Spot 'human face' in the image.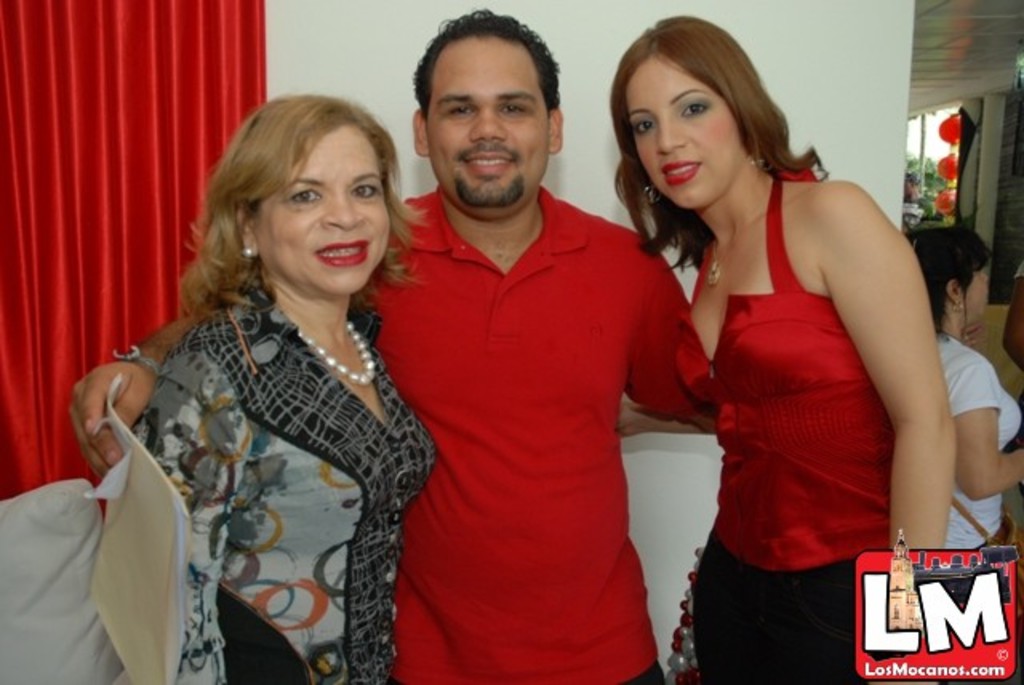
'human face' found at [left=963, top=266, right=992, bottom=322].
